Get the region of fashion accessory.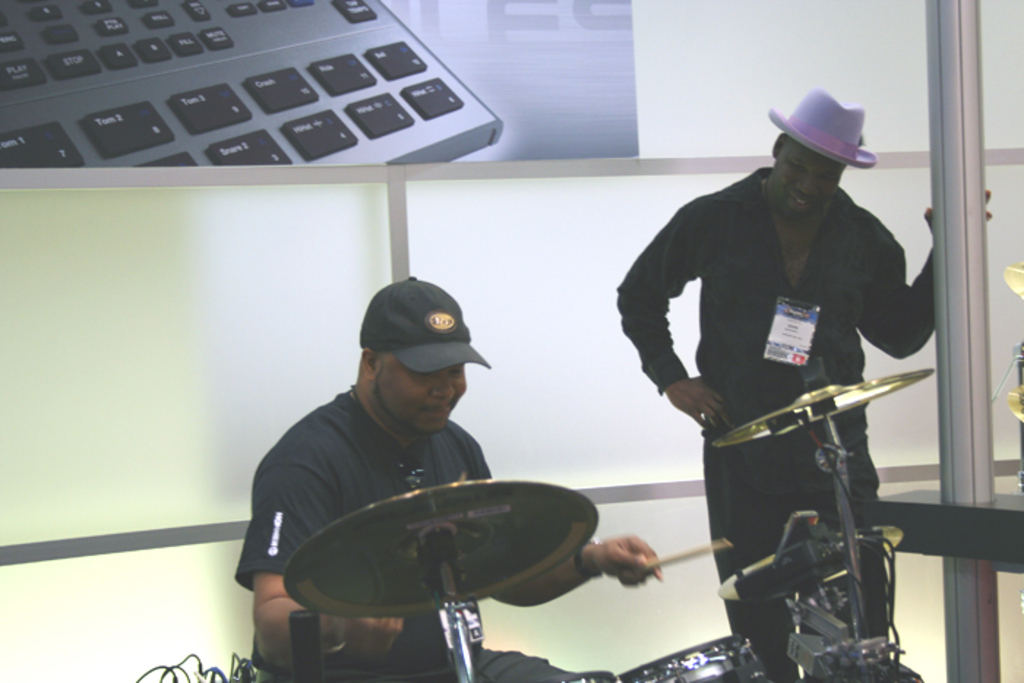
[358, 276, 484, 373].
